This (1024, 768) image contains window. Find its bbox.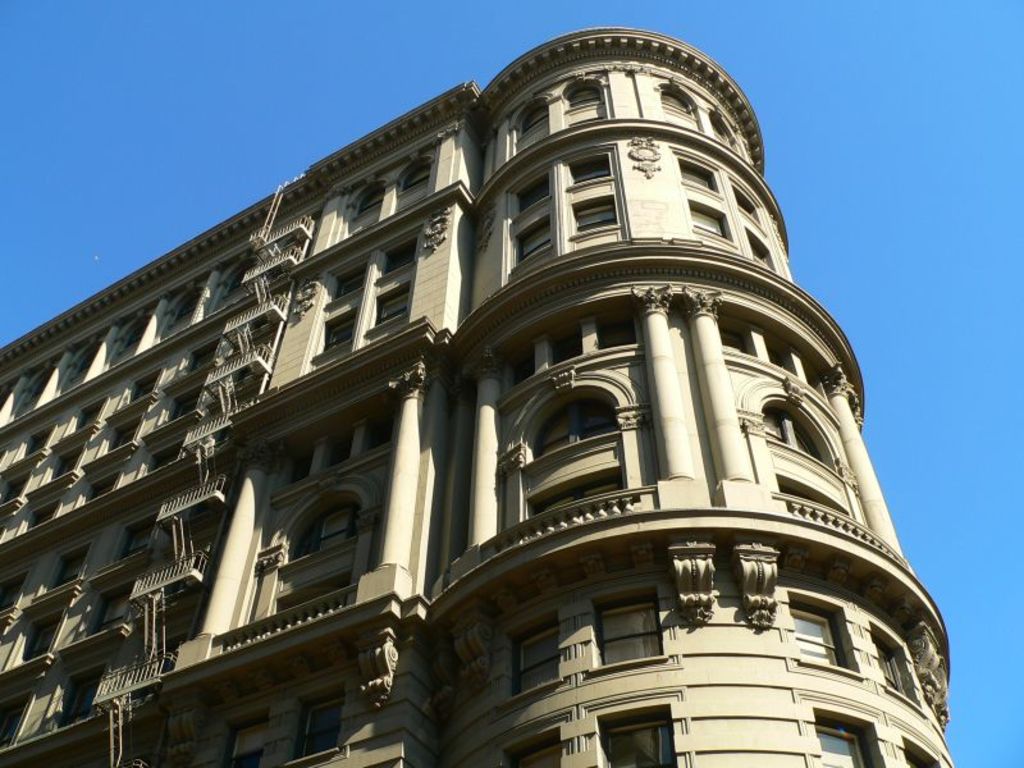
187/337/224/372.
